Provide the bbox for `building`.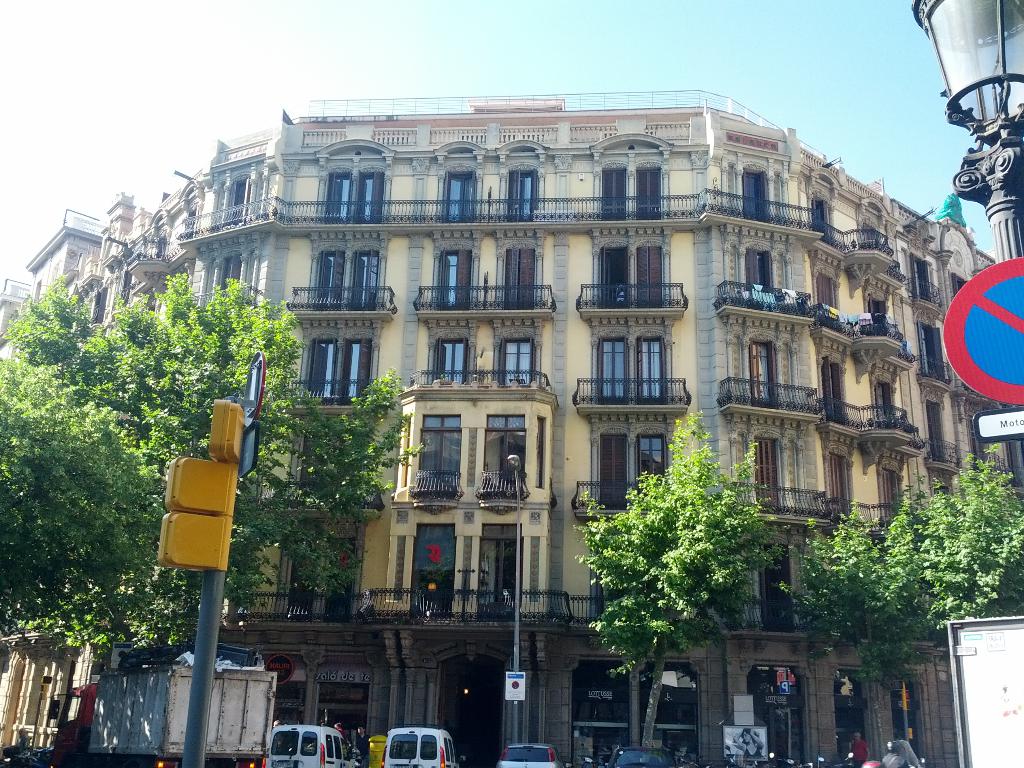
63/100/998/767.
